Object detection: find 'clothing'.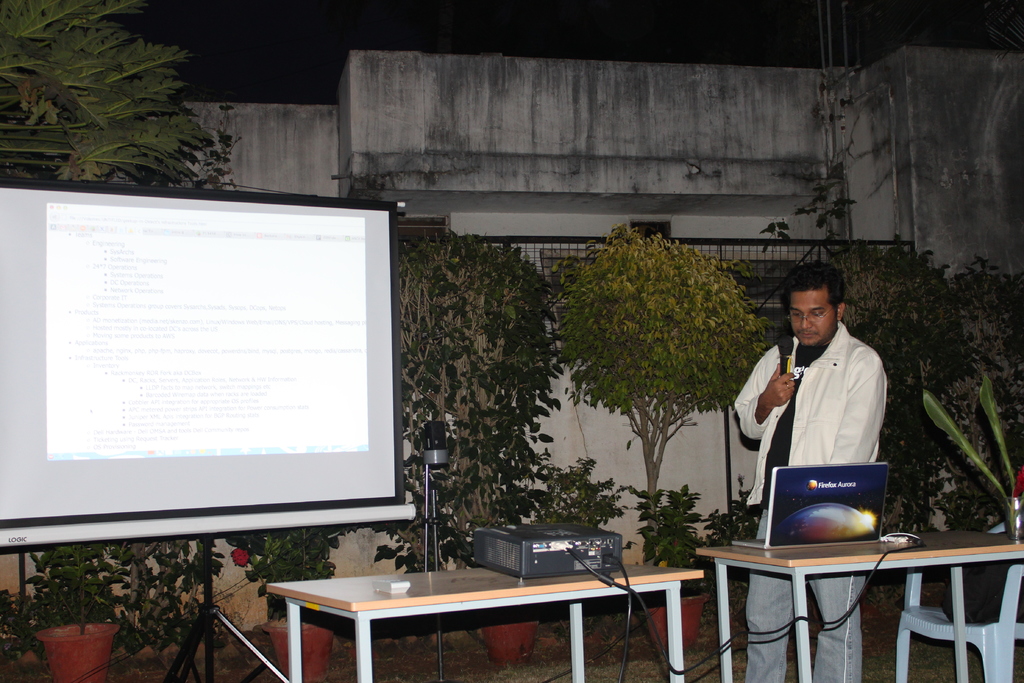
locate(729, 320, 887, 682).
